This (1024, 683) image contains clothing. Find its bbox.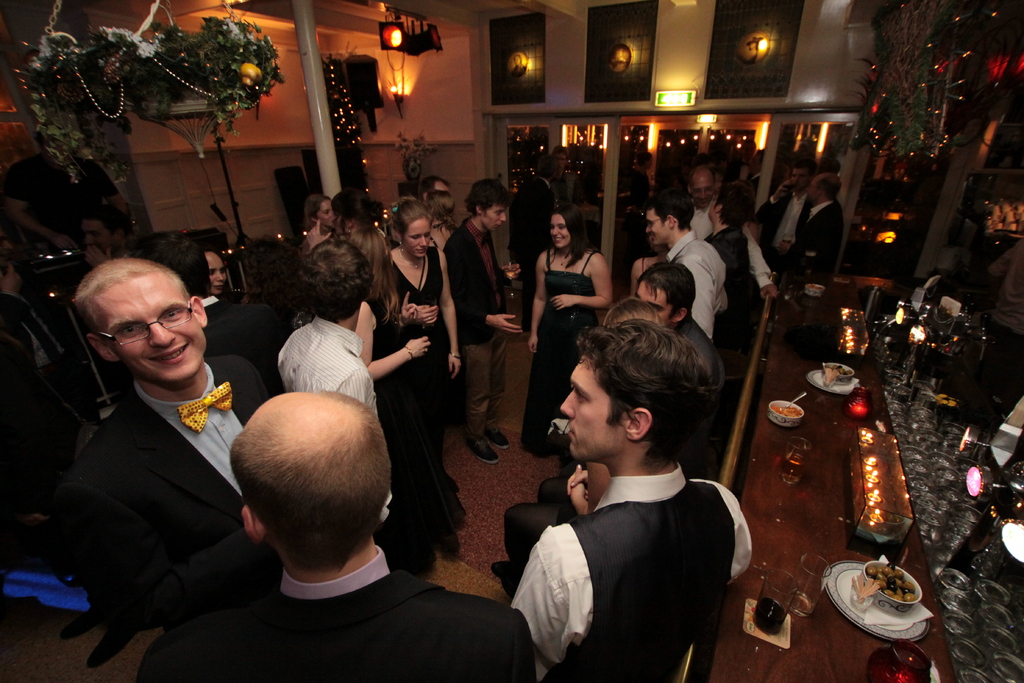
{"x1": 347, "y1": 233, "x2": 390, "y2": 252}.
